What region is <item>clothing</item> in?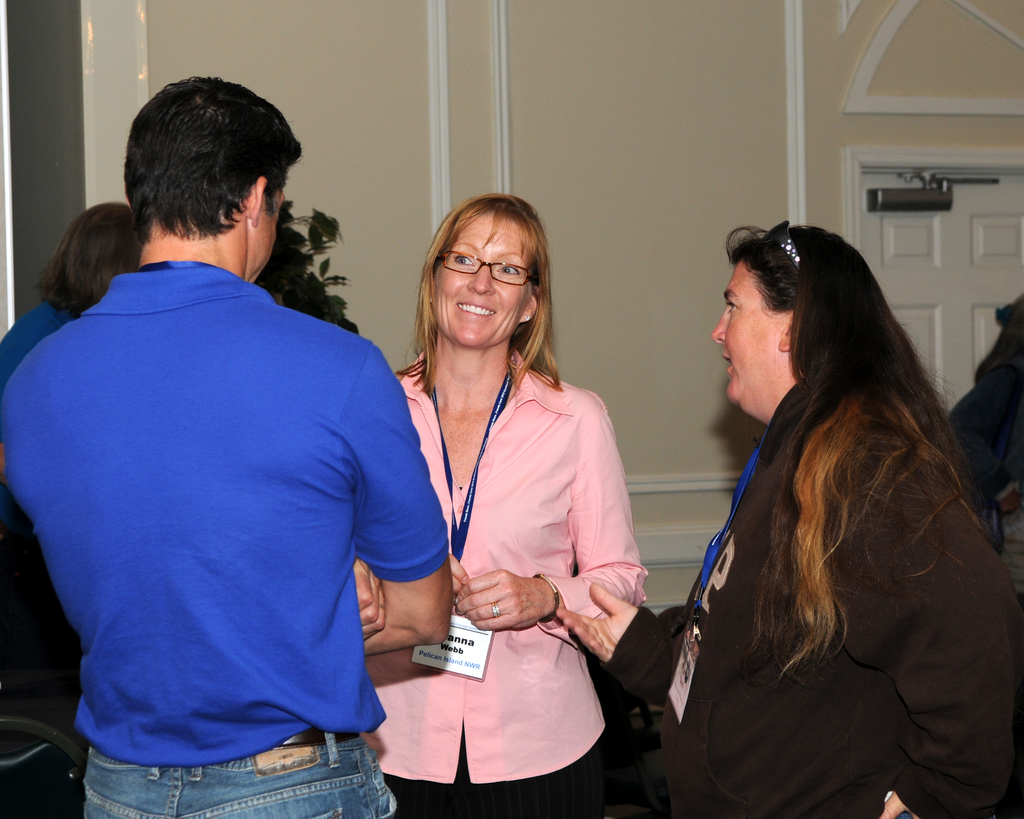
bbox=[0, 288, 83, 809].
